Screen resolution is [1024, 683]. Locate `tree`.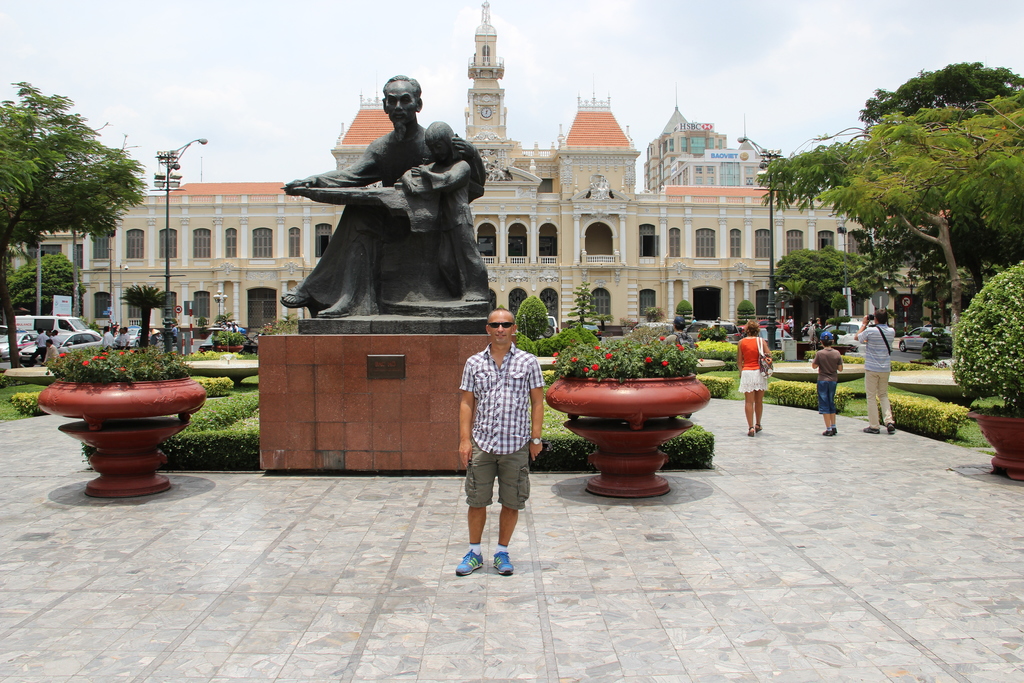
BBox(847, 247, 900, 311).
